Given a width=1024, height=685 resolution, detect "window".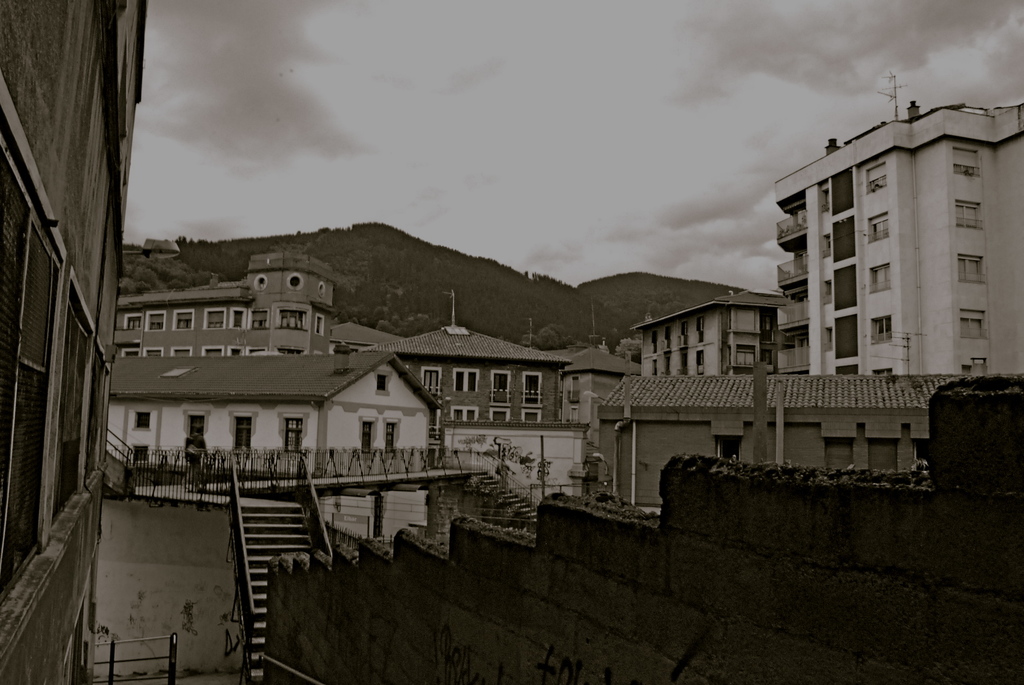
{"x1": 910, "y1": 434, "x2": 932, "y2": 472}.
